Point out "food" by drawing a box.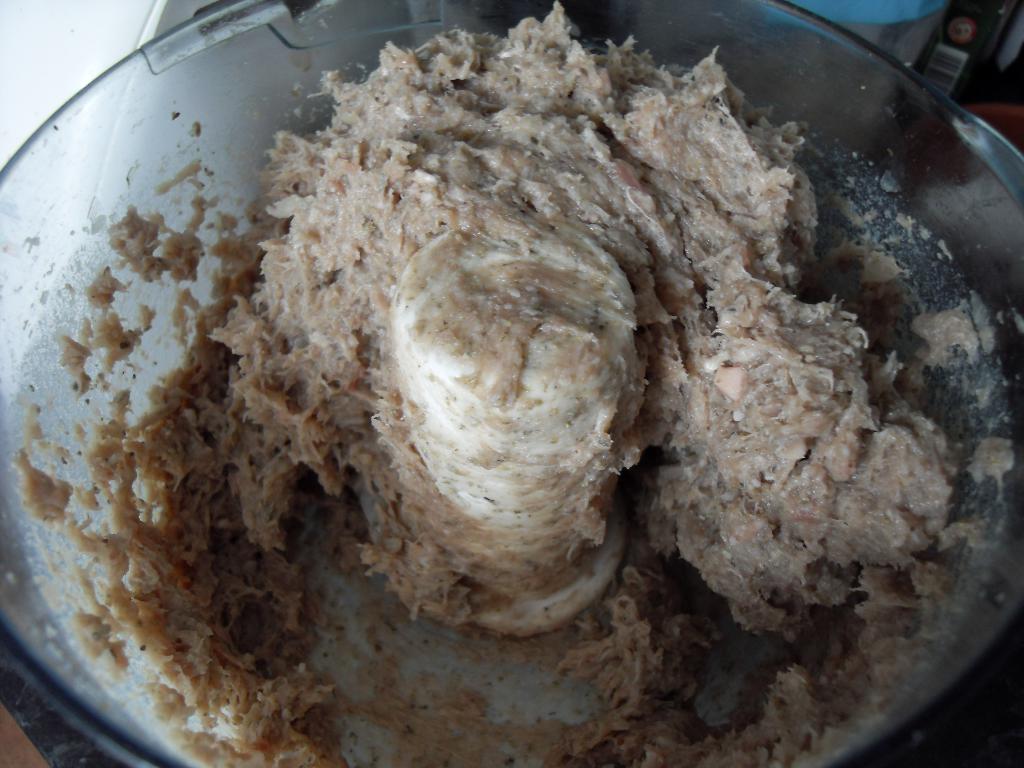
pyautogui.locateOnScreen(48, 31, 985, 733).
